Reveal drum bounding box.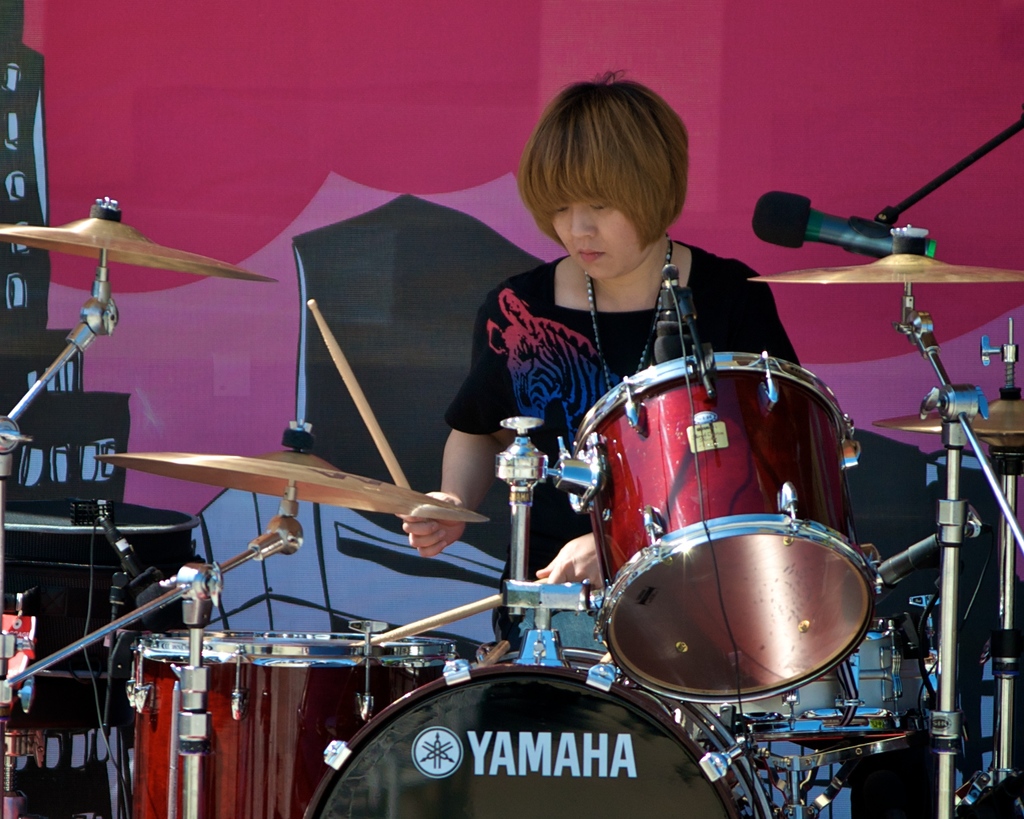
Revealed: bbox(120, 619, 483, 818).
